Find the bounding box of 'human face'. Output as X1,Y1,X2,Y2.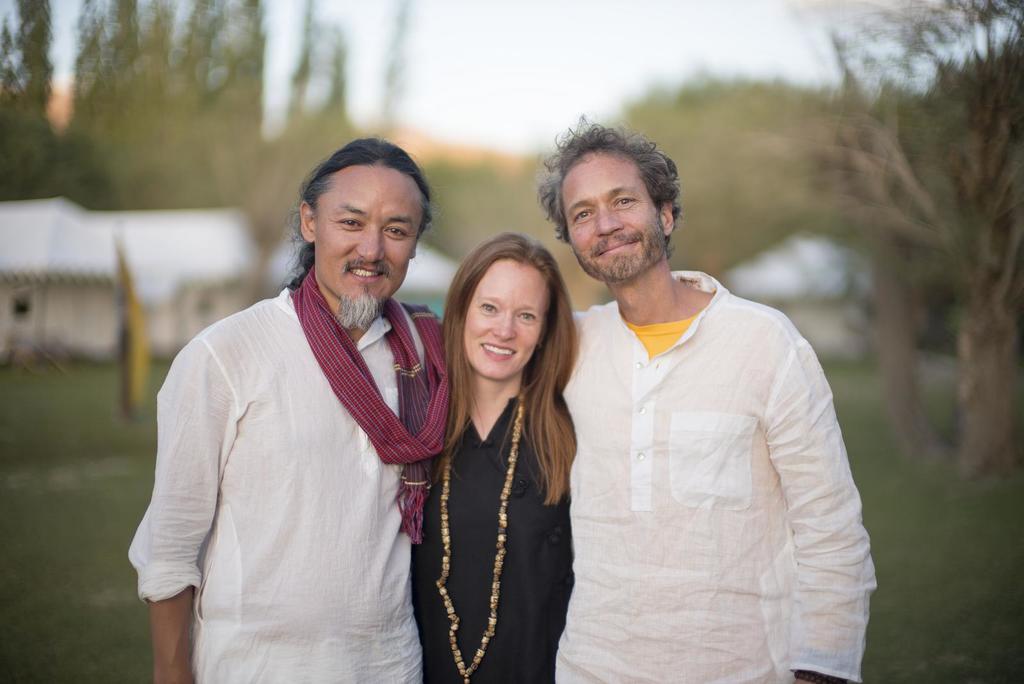
317,163,421,310.
